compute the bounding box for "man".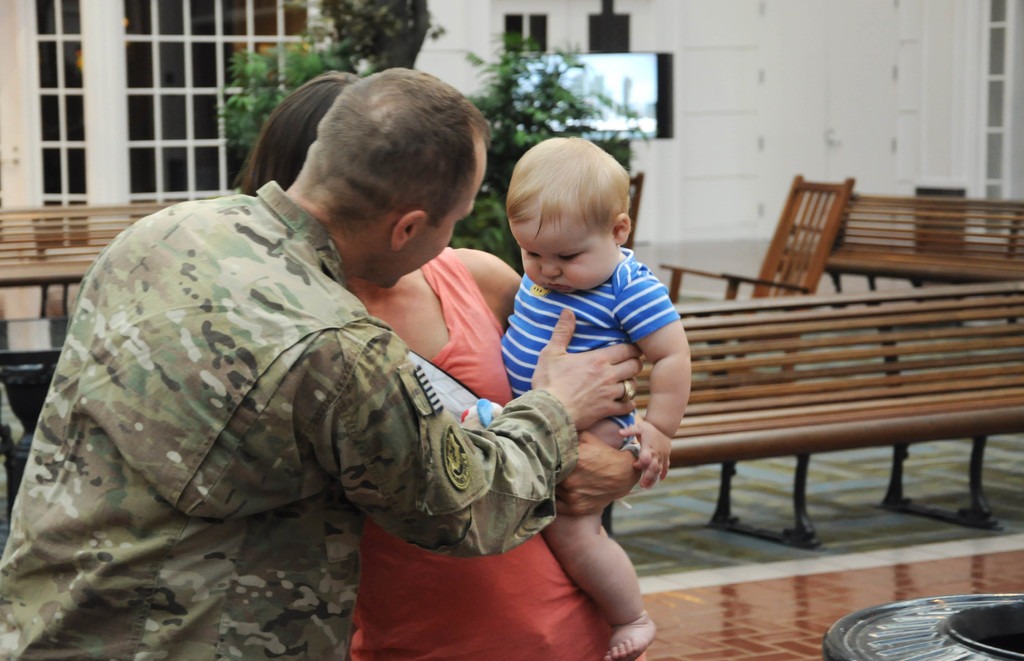
1/63/648/660.
